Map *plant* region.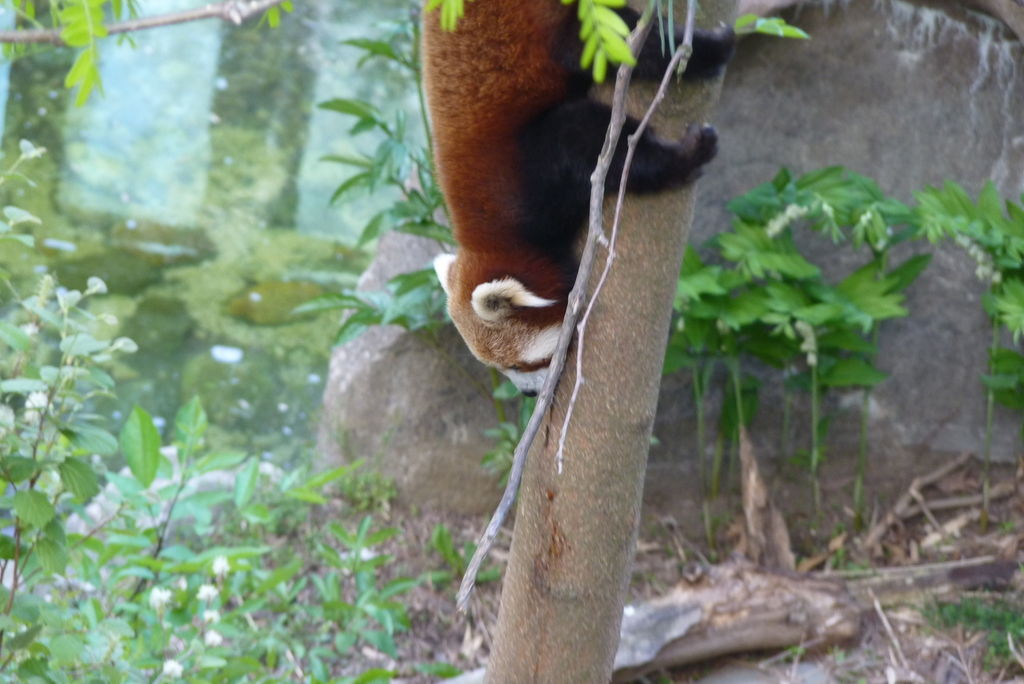
Mapped to (left=416, top=4, right=467, bottom=36).
